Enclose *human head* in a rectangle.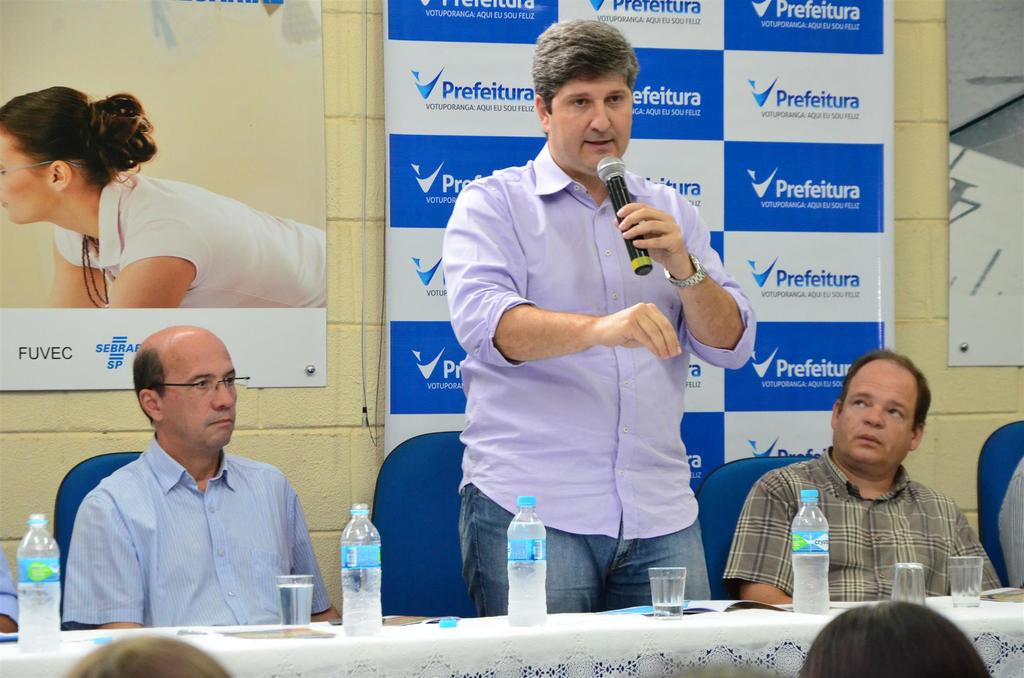
BBox(801, 597, 989, 677).
